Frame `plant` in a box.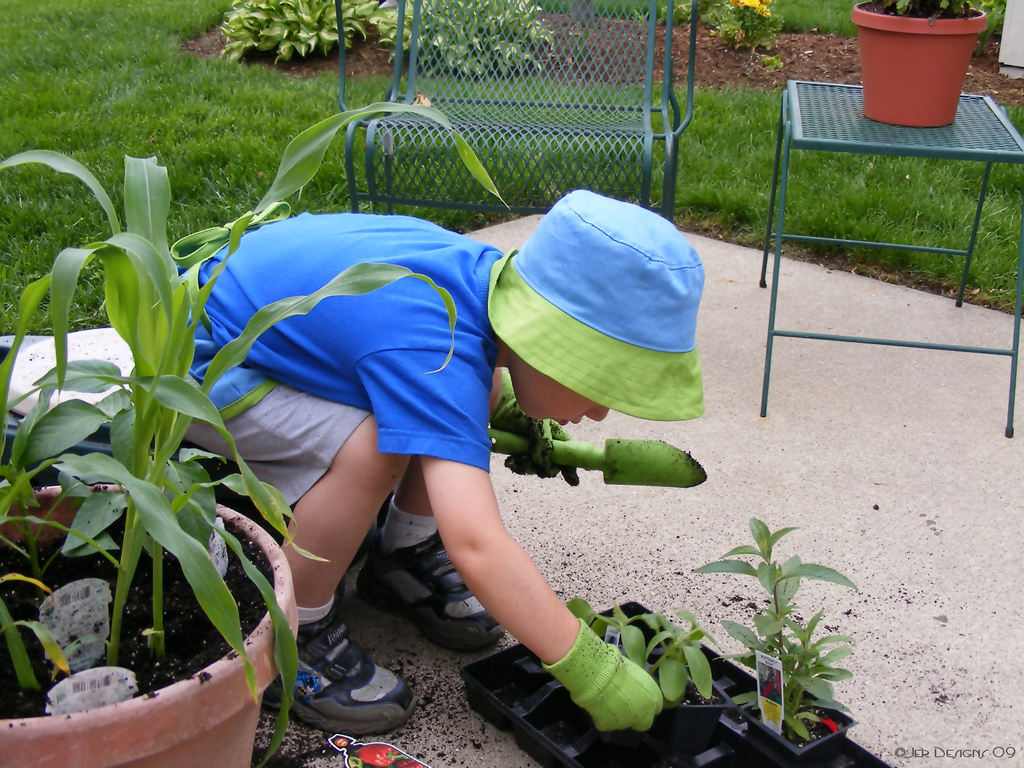
crop(679, 0, 785, 55).
